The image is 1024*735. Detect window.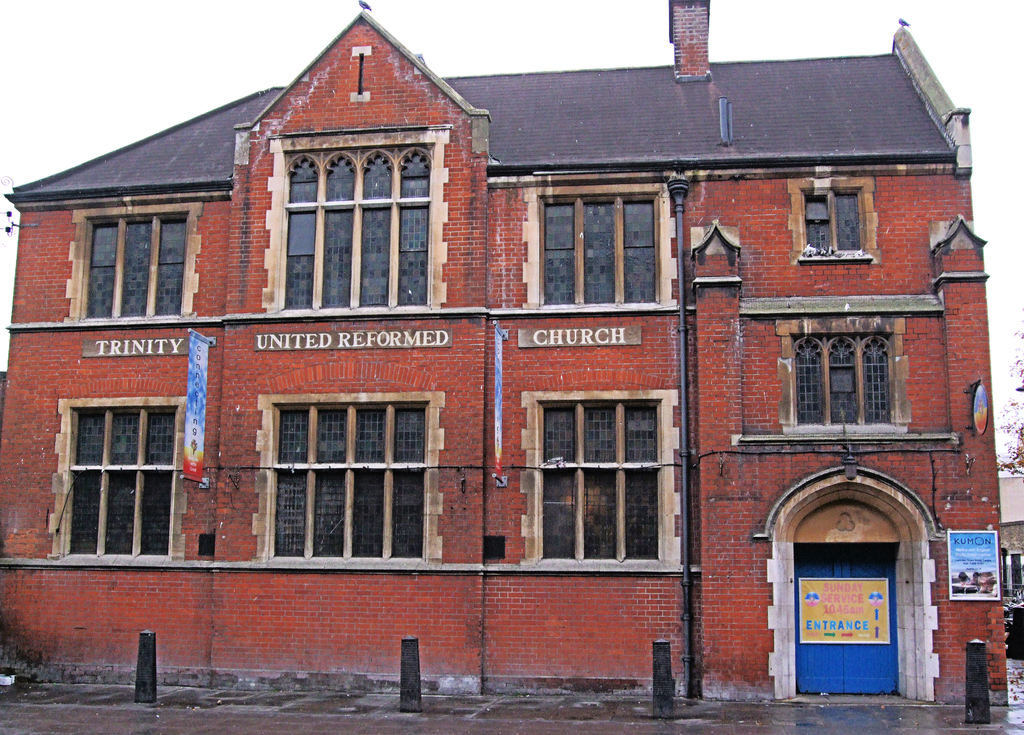
Detection: 69, 411, 178, 558.
